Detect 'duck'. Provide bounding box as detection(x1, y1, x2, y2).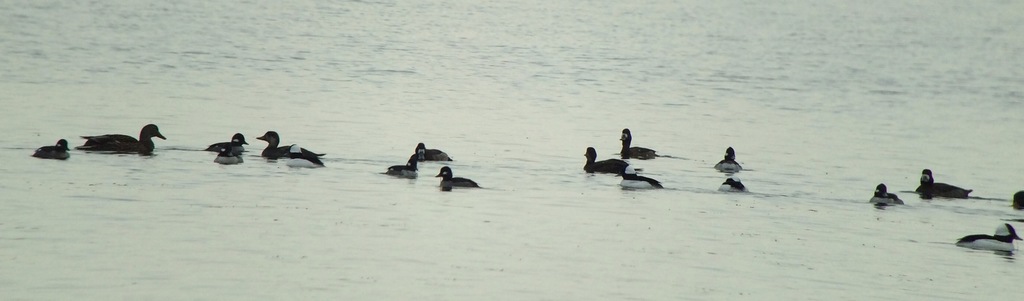
detection(913, 163, 976, 200).
